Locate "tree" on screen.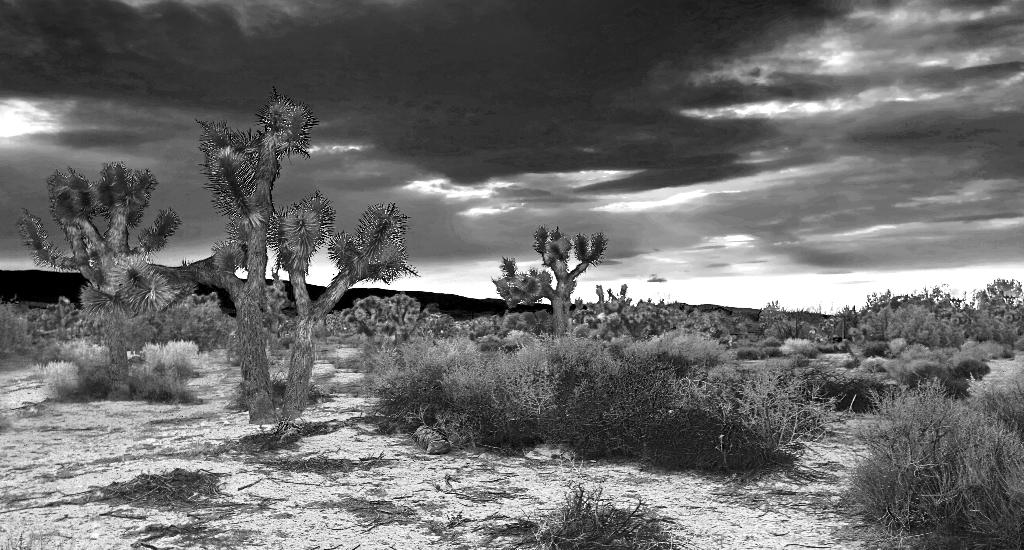
On screen at 490/226/607/339.
